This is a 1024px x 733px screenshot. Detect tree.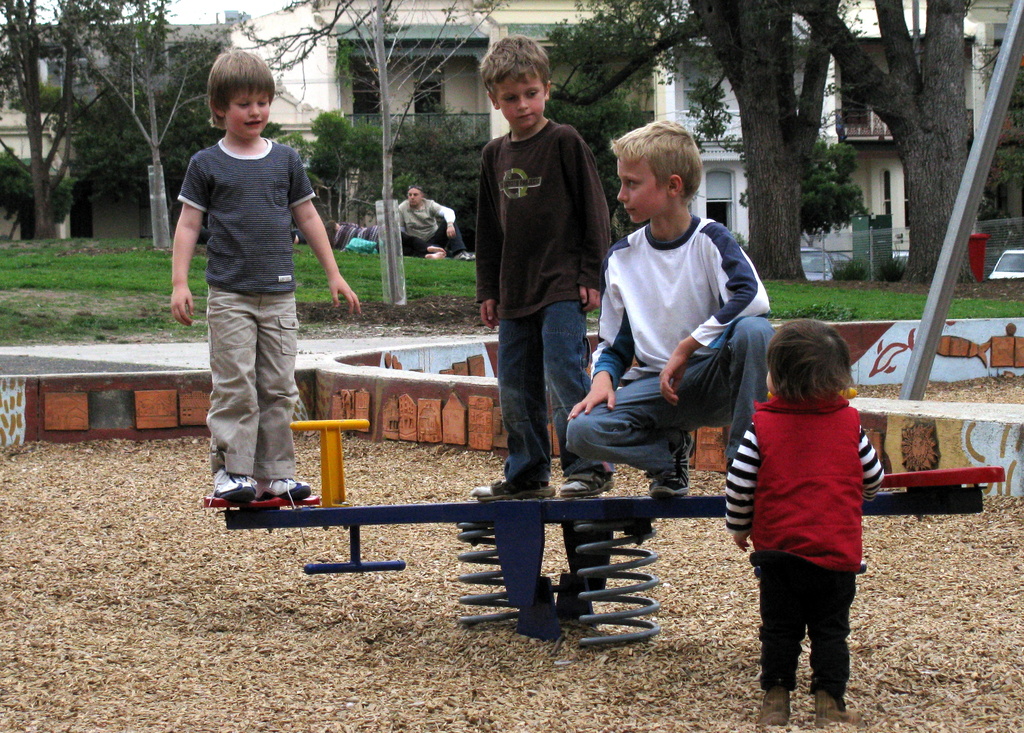
crop(53, 0, 225, 256).
